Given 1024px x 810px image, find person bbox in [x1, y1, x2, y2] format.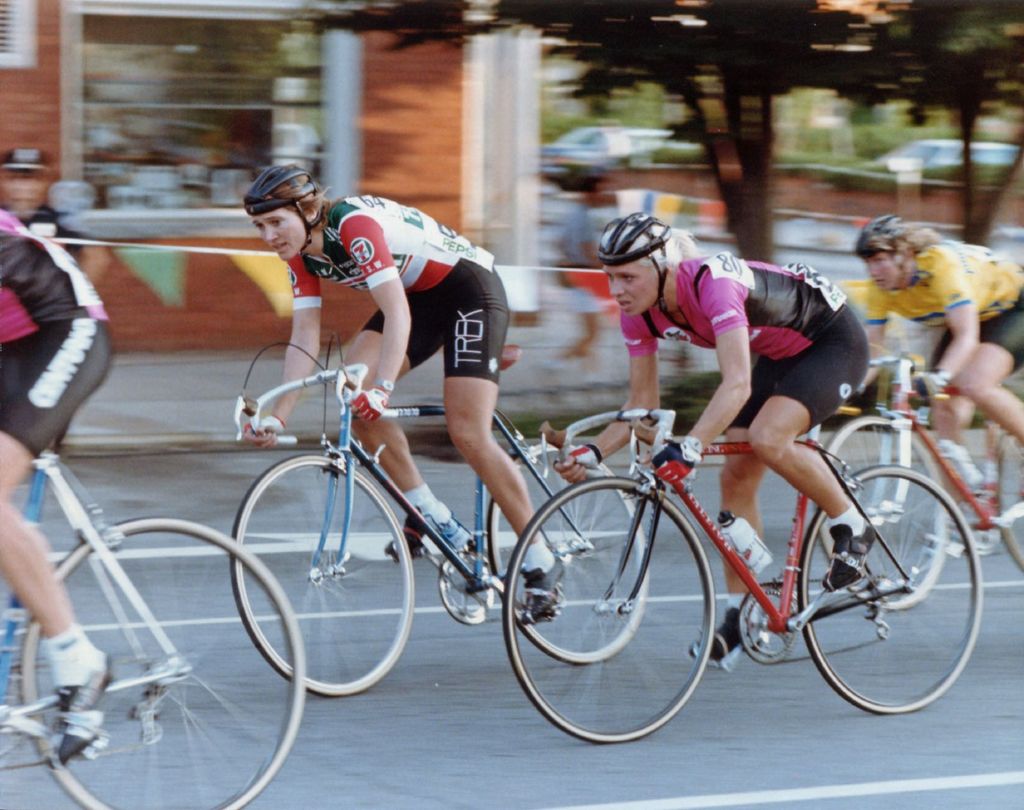
[854, 213, 1023, 555].
